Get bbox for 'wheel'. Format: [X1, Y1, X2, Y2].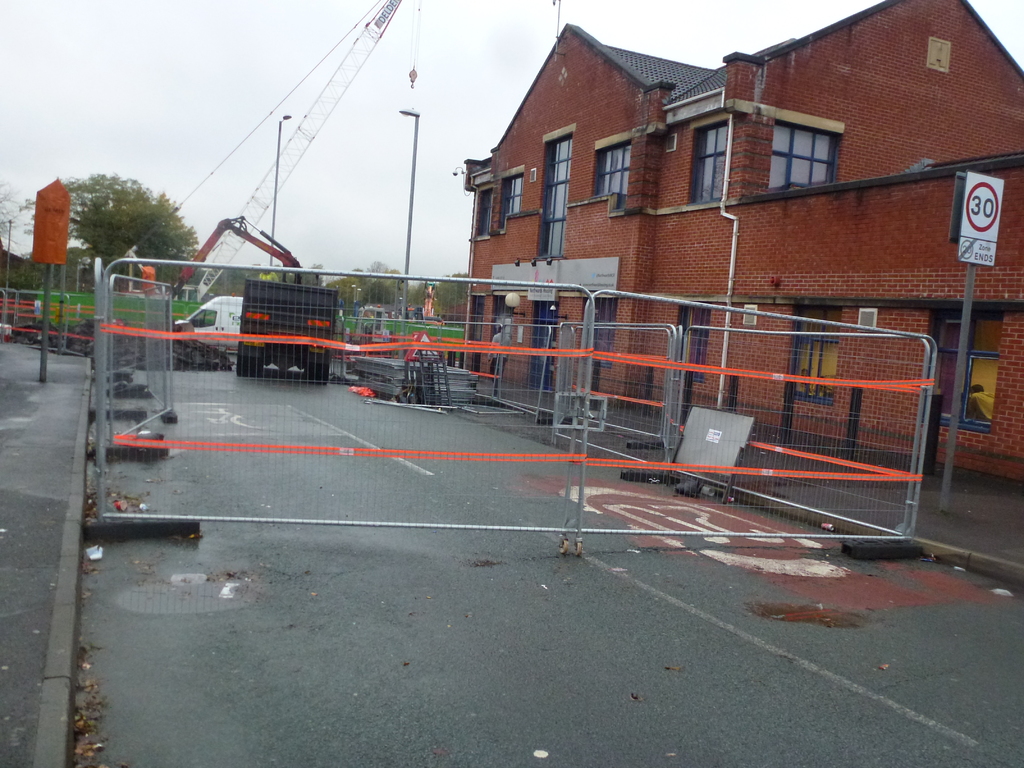
[320, 362, 329, 387].
